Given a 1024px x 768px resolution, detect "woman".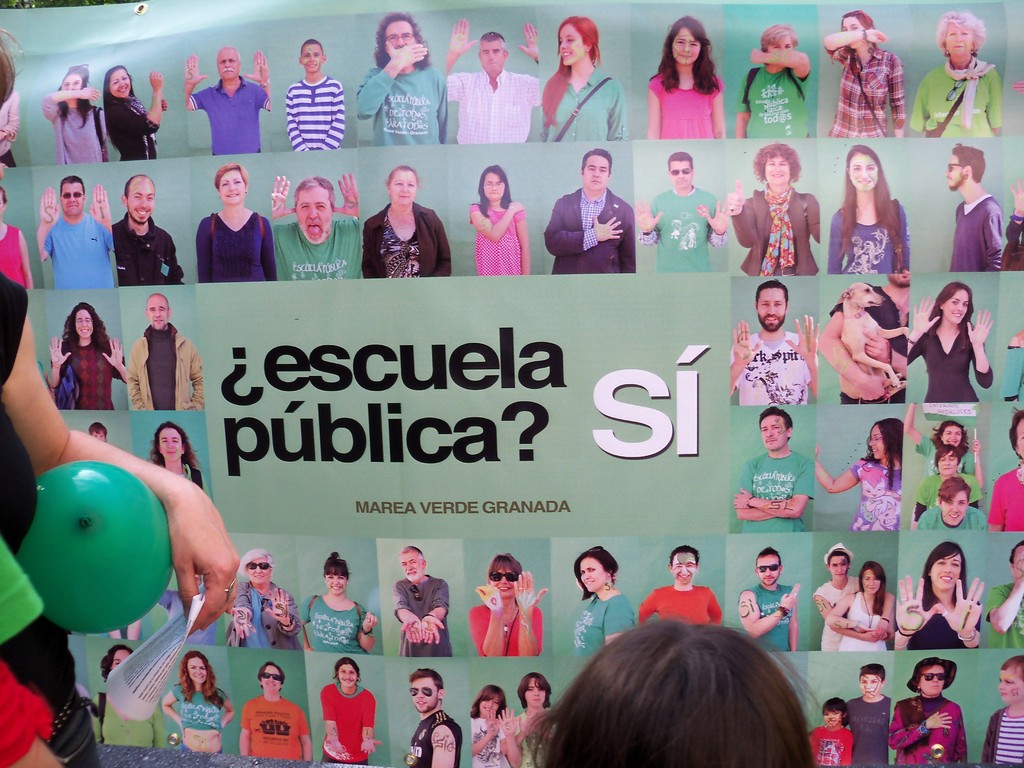
Rect(163, 650, 234, 751).
